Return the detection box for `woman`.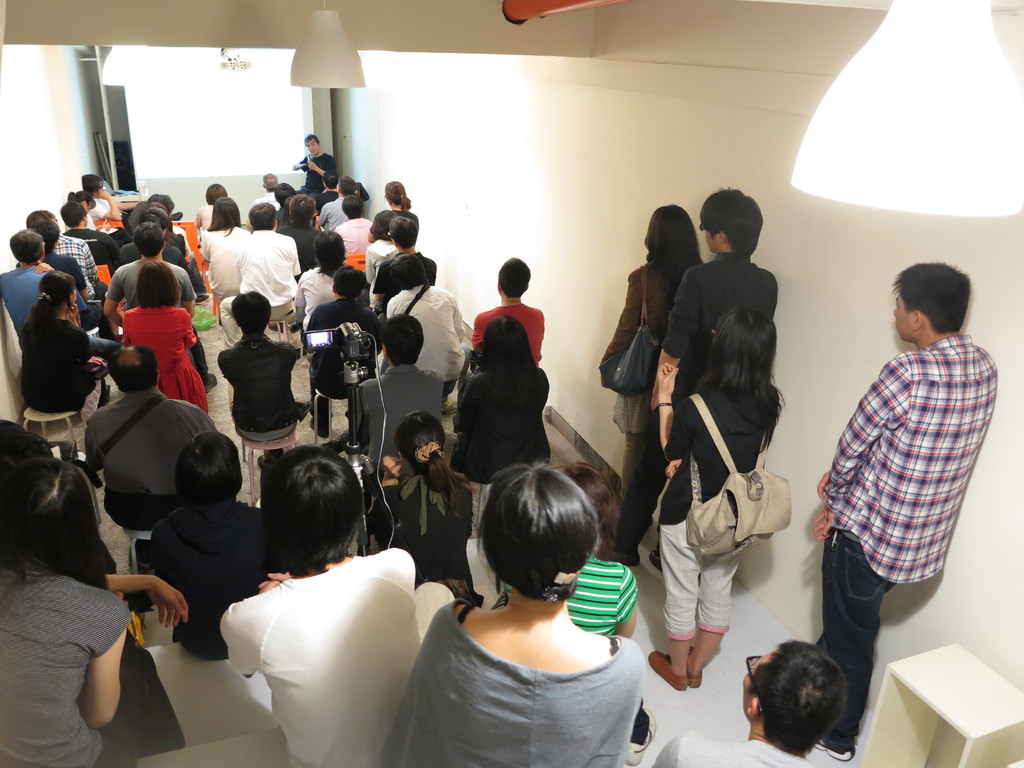
l=599, t=202, r=707, b=564.
